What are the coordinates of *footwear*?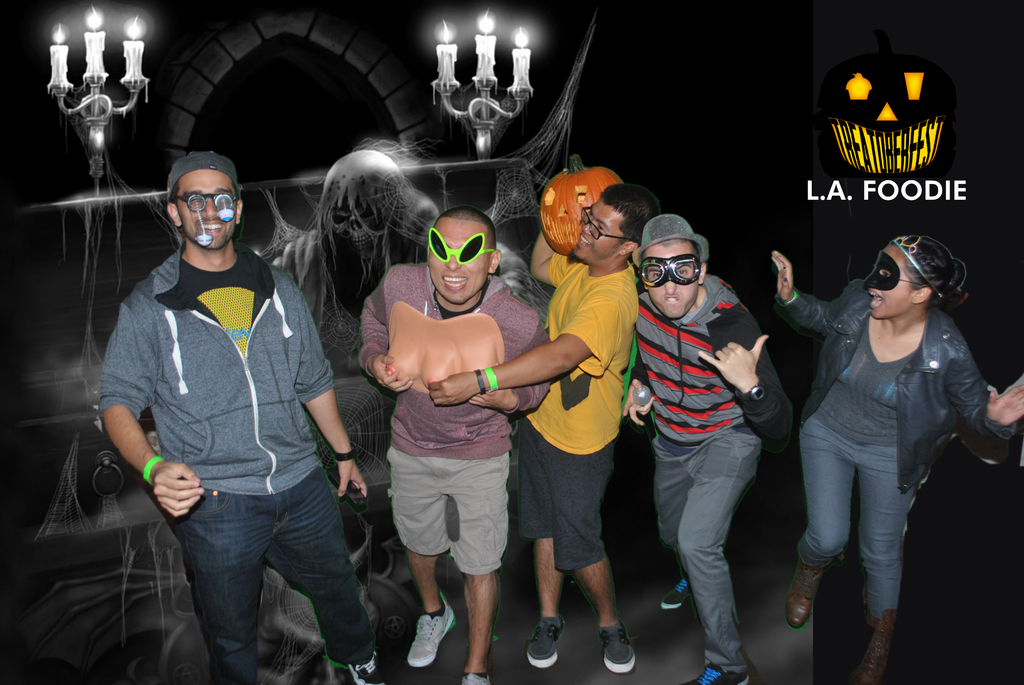
{"x1": 522, "y1": 613, "x2": 563, "y2": 670}.
